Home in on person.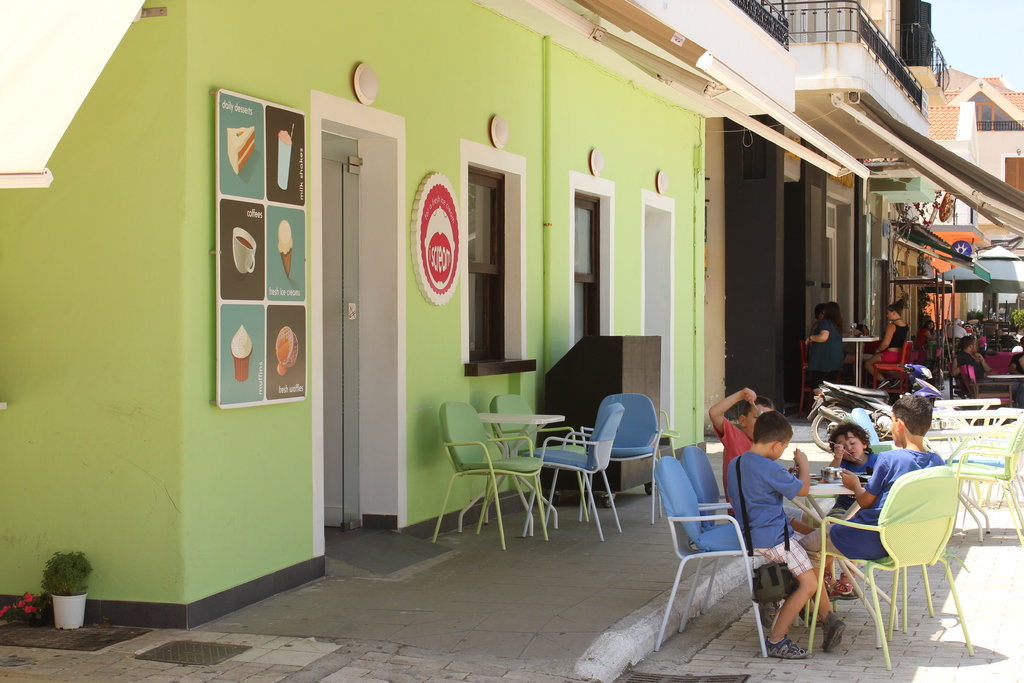
Homed in at 801 298 847 415.
